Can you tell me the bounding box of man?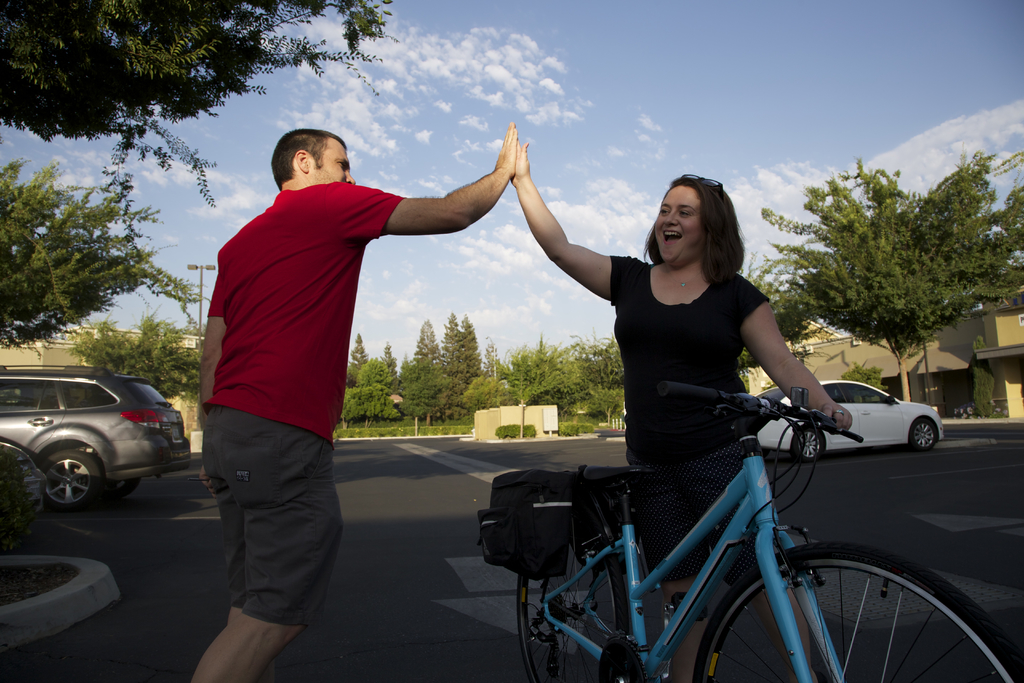
186:115:524:631.
